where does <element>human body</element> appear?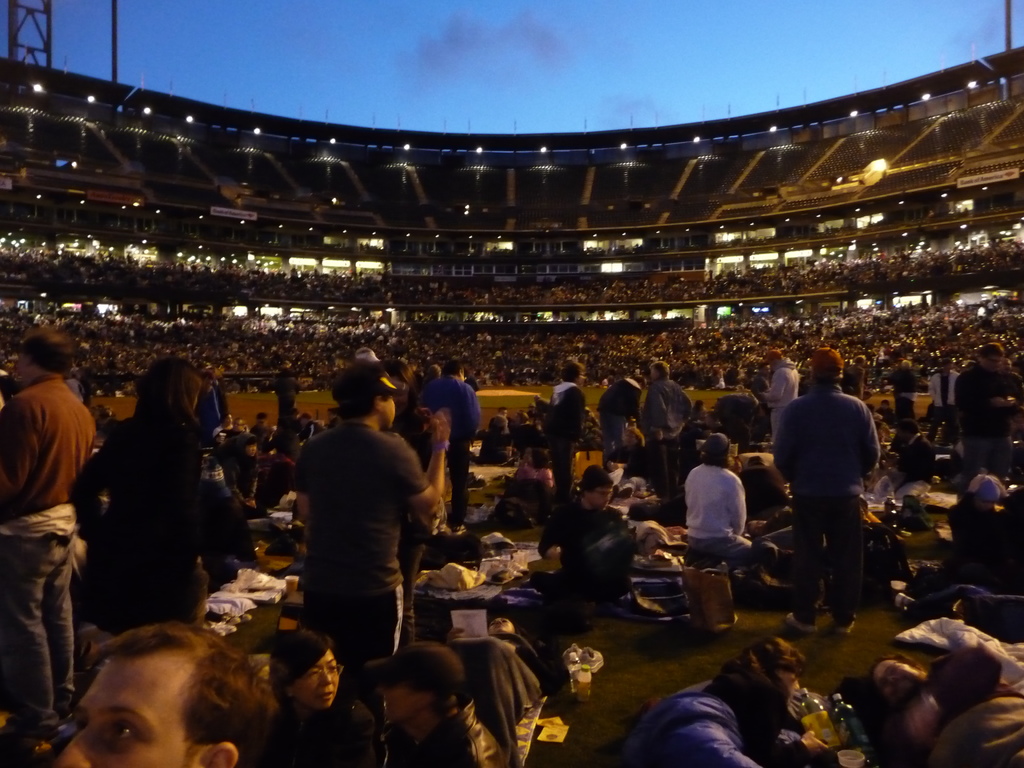
Appears at (86,271,94,287).
